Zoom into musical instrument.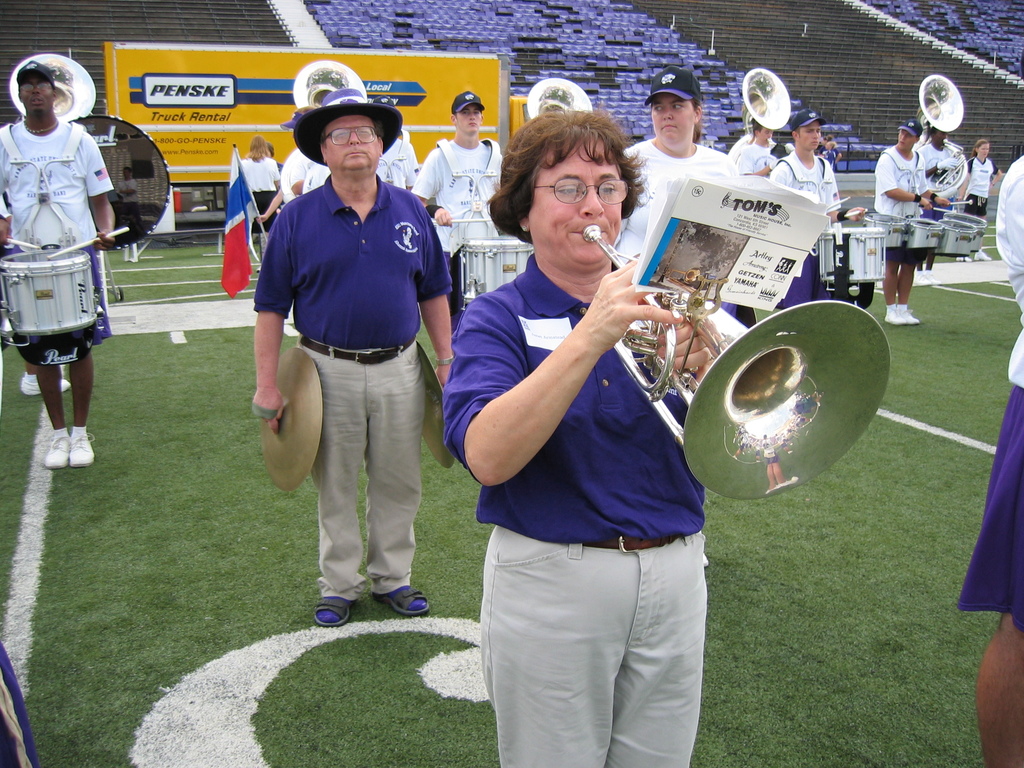
Zoom target: x1=292, y1=60, x2=366, y2=108.
